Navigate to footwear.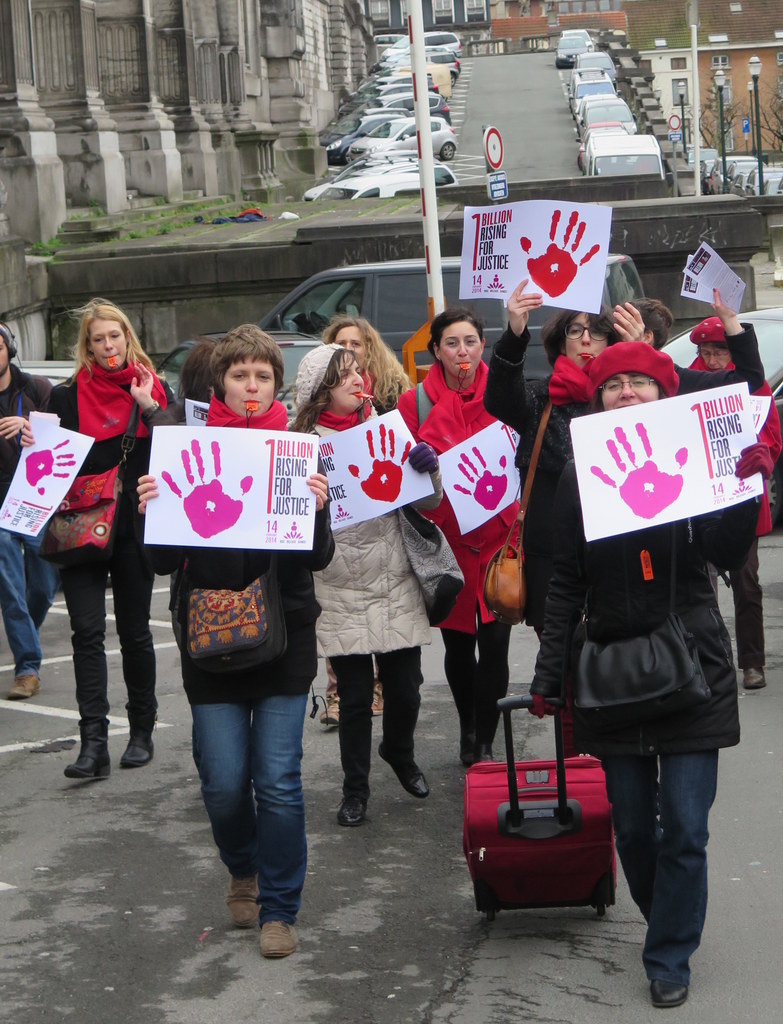
Navigation target: x1=117, y1=715, x2=154, y2=765.
